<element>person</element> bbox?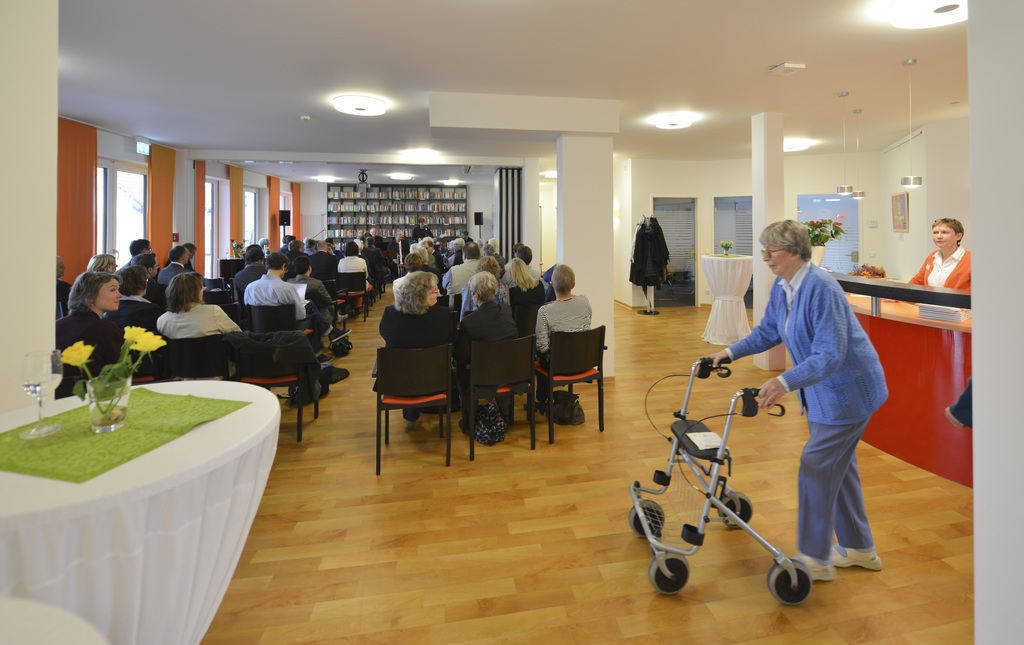
[907, 217, 972, 297]
